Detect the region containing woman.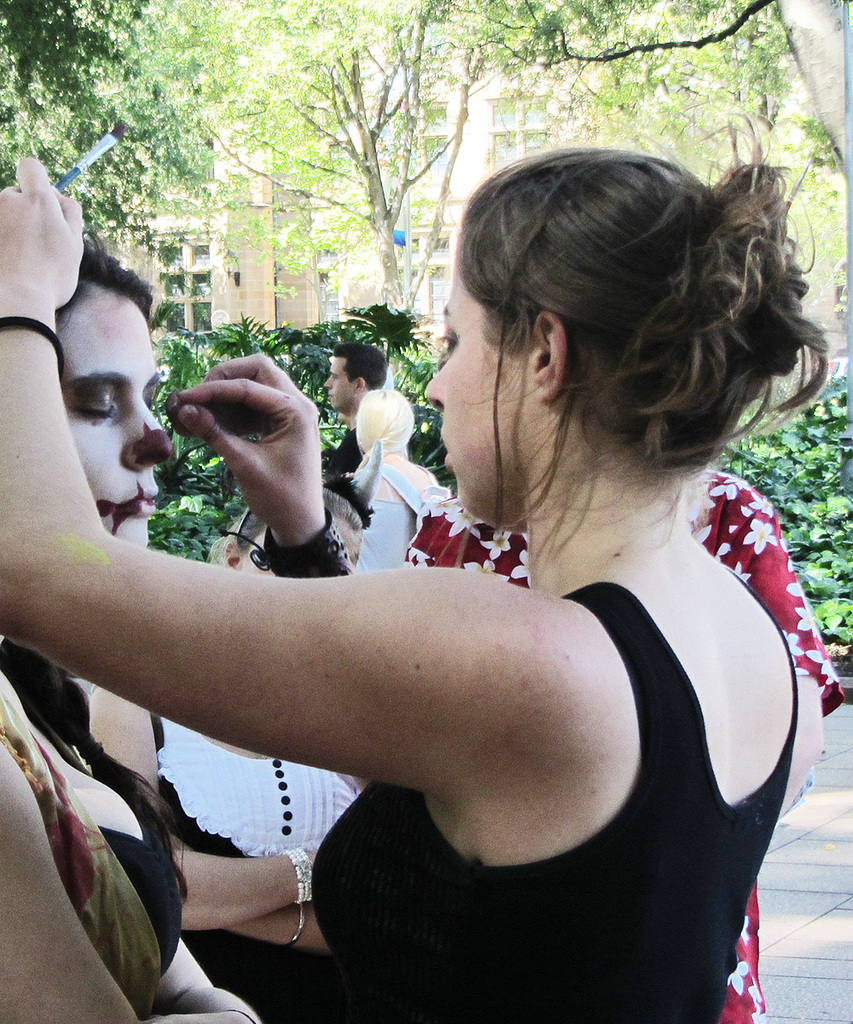
Rect(83, 177, 768, 1016).
